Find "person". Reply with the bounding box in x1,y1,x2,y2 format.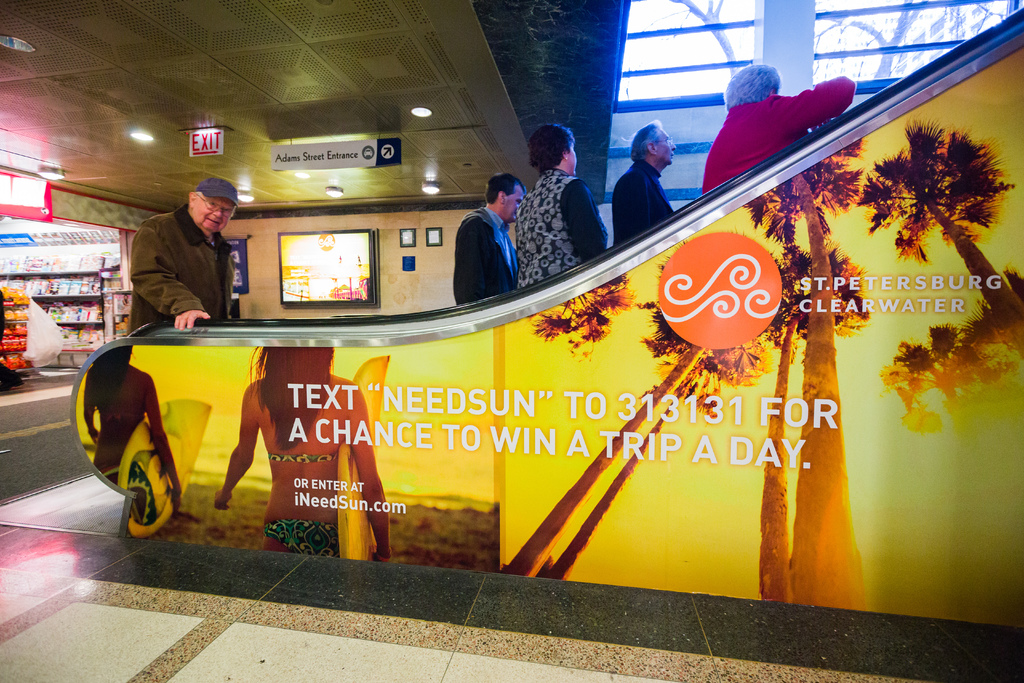
130,190,264,343.
